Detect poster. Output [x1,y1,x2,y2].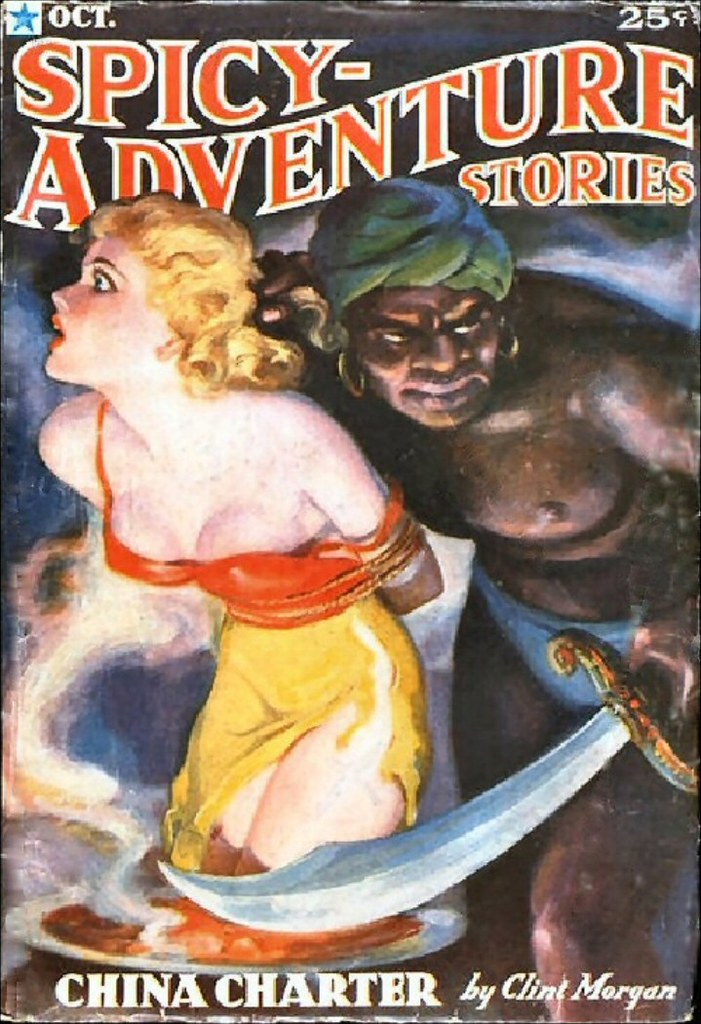
[0,0,700,1023].
